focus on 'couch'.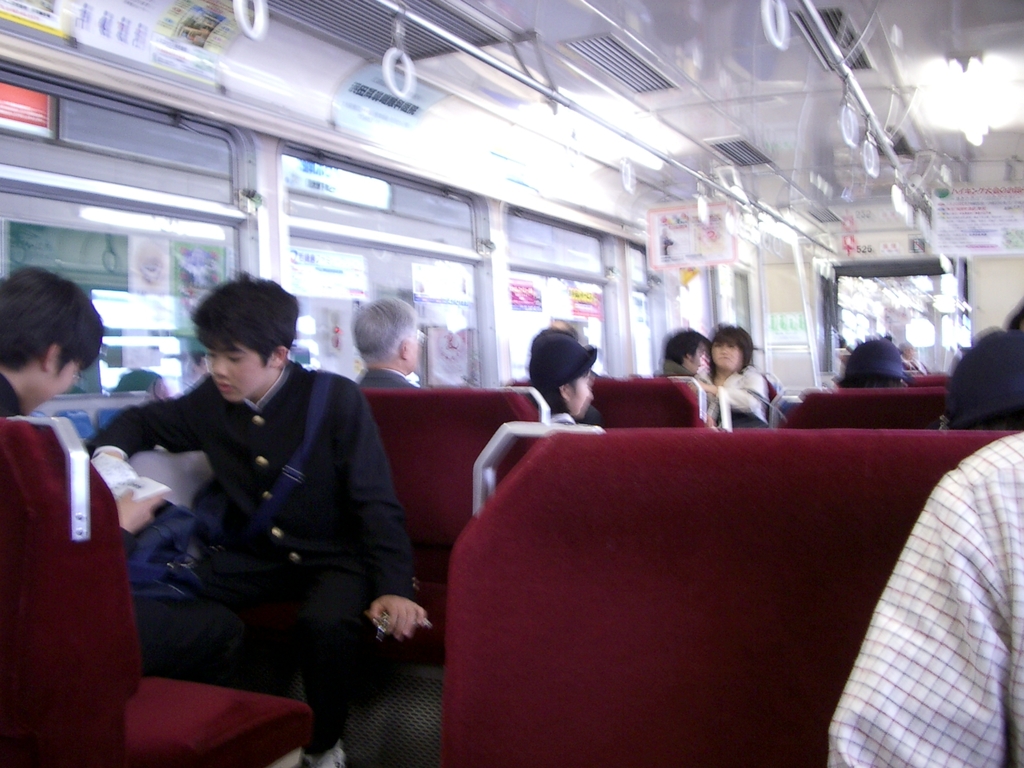
Focused at [446, 425, 1023, 767].
